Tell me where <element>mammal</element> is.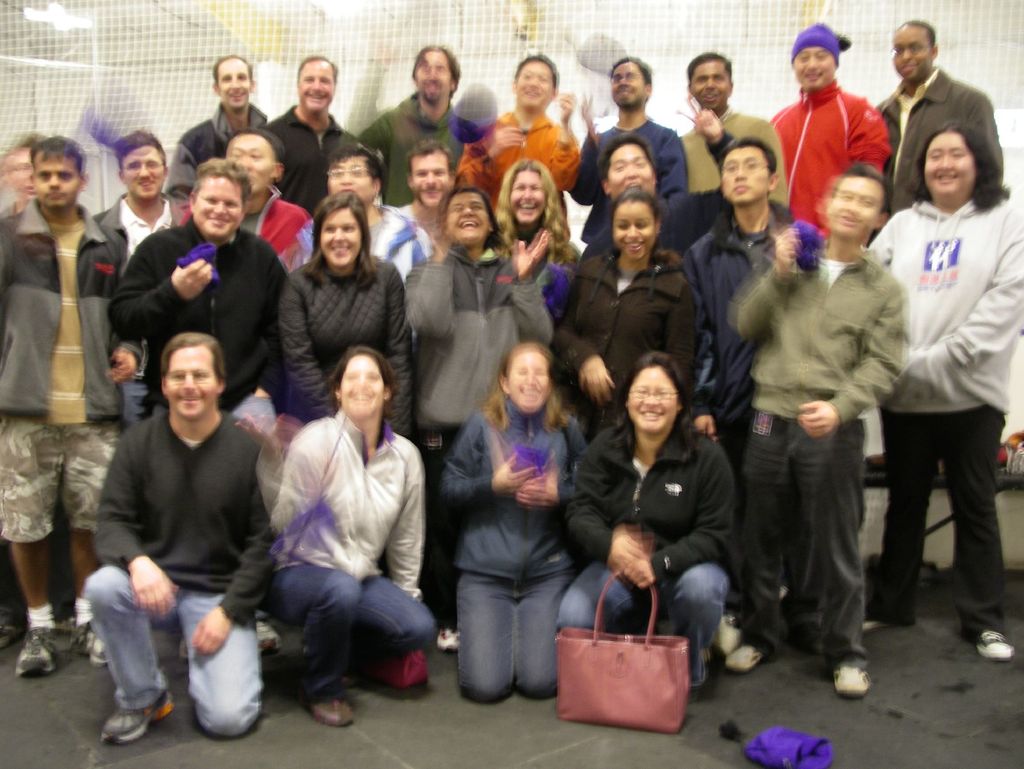
<element>mammal</element> is at 1:132:38:209.
